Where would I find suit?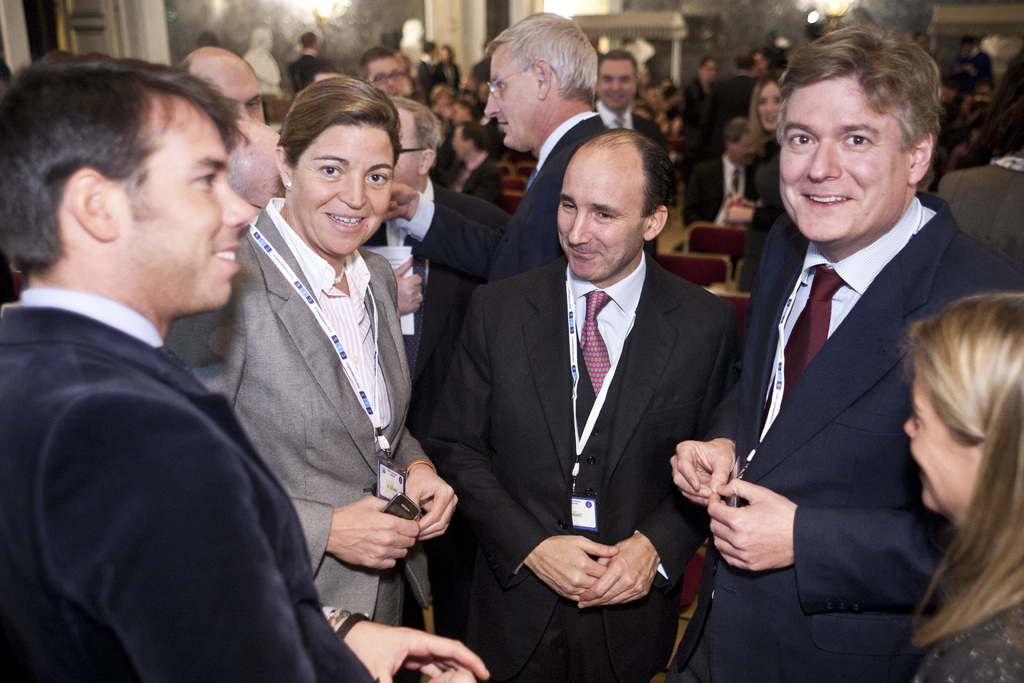
At bbox(687, 152, 754, 226).
